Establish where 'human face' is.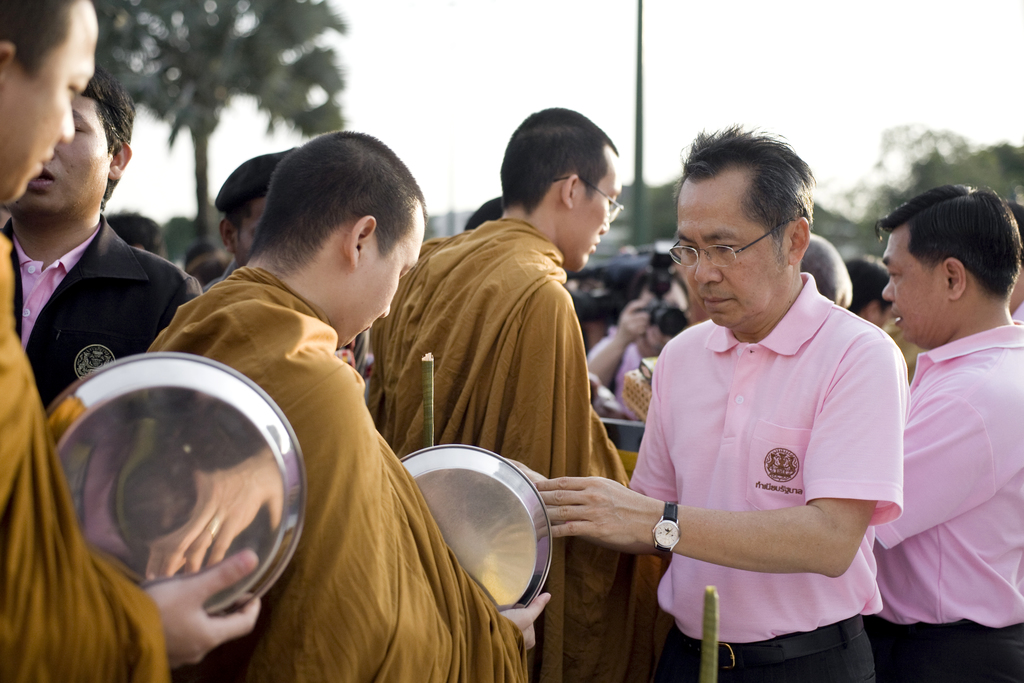
Established at 340:210:424:353.
